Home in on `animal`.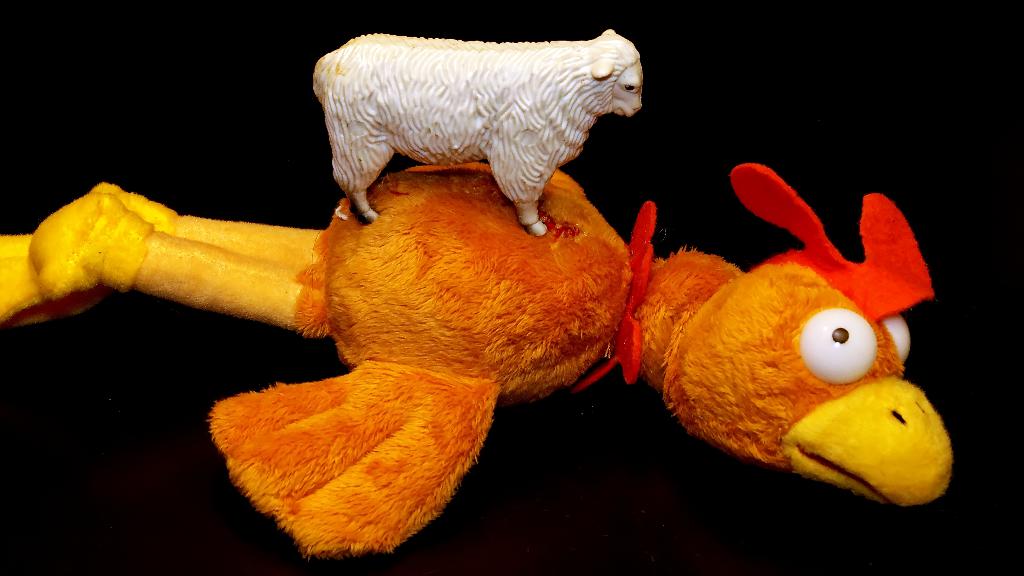
Homed in at {"left": 311, "top": 28, "right": 642, "bottom": 234}.
